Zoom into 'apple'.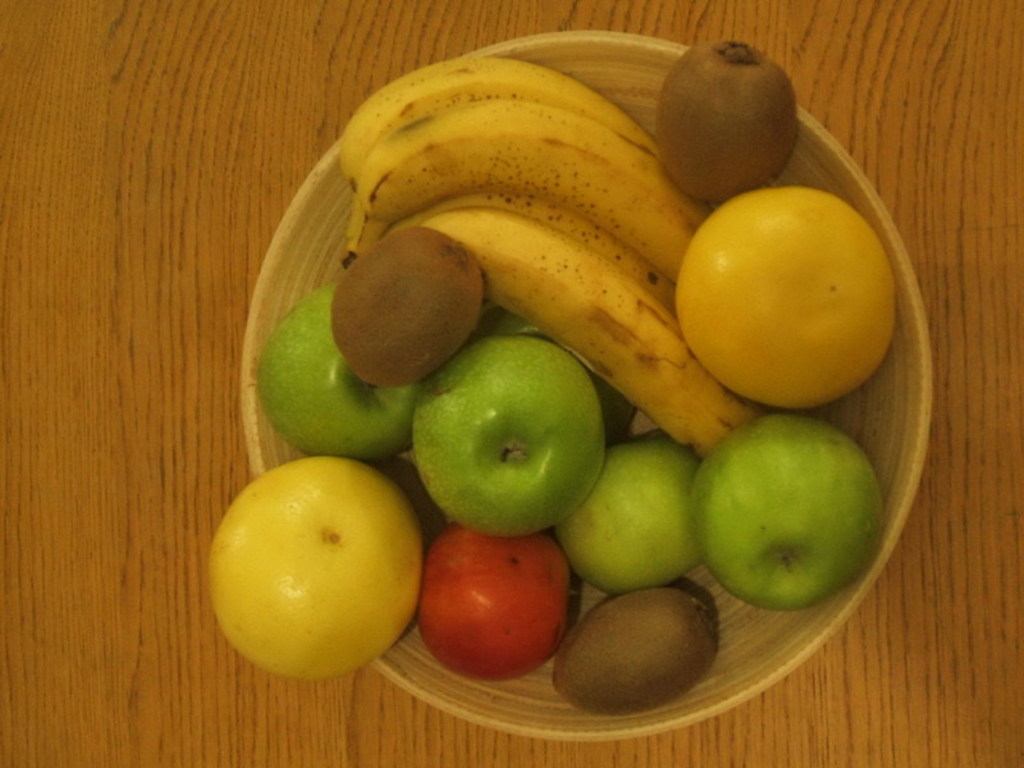
Zoom target: 689,413,888,611.
